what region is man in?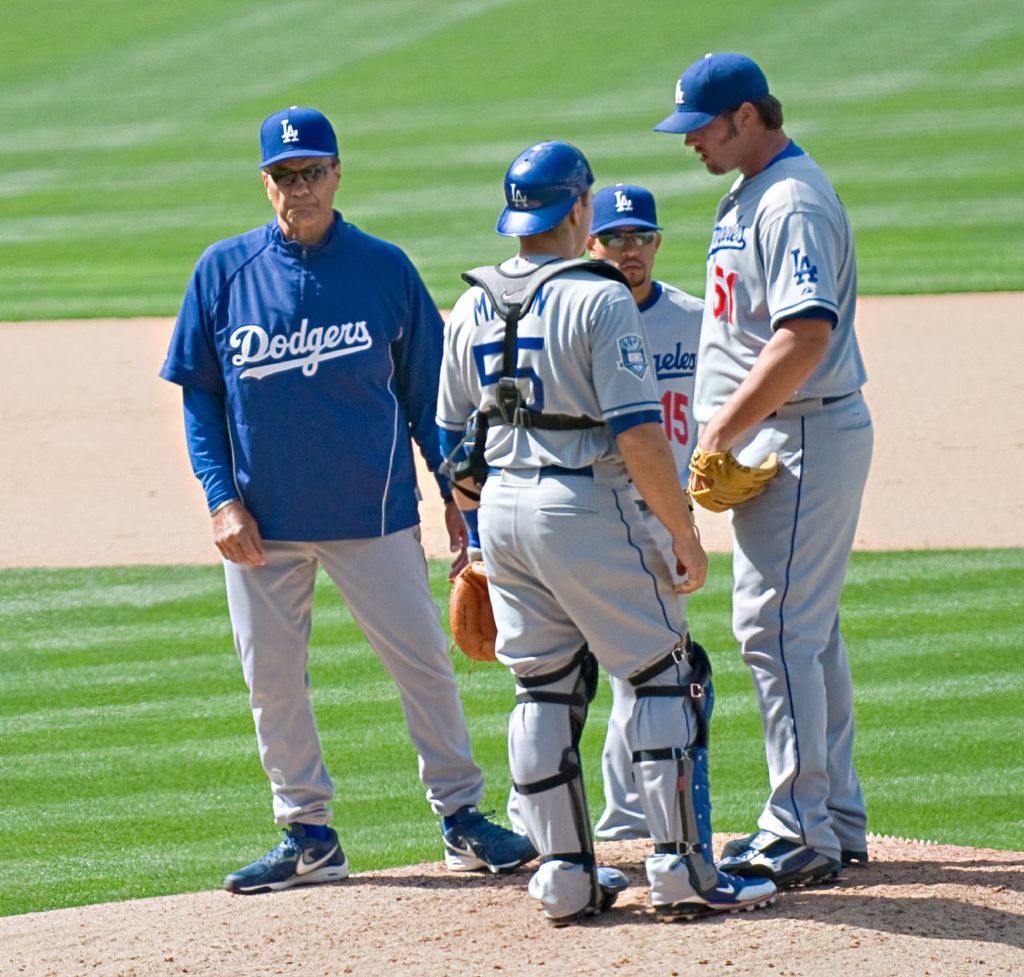
651/44/871/885.
